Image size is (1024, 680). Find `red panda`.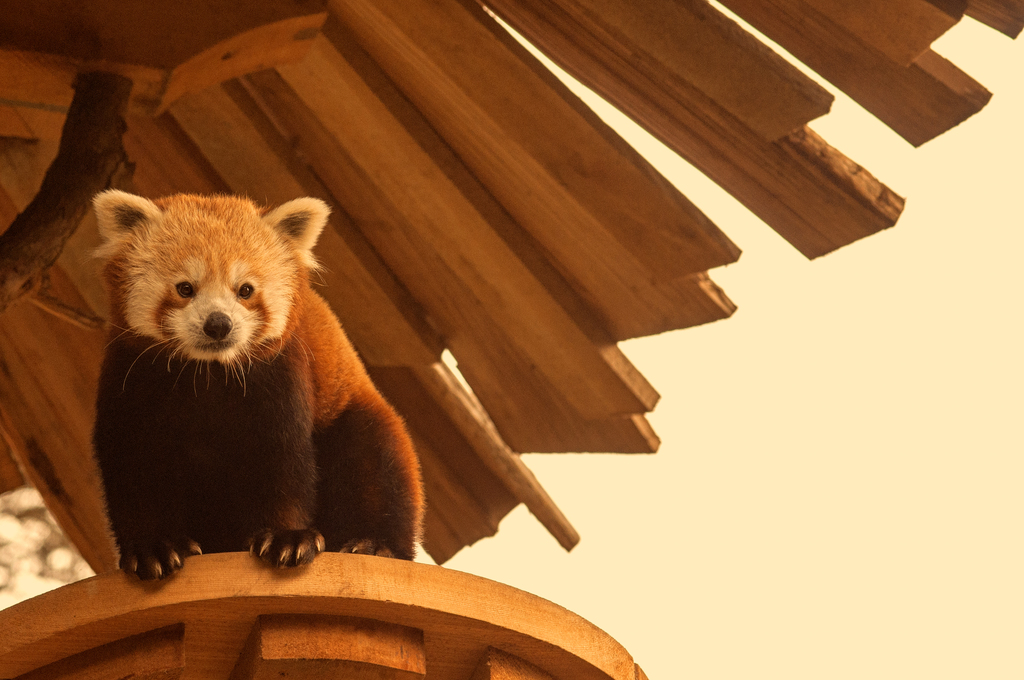
x1=91 y1=191 x2=426 y2=576.
